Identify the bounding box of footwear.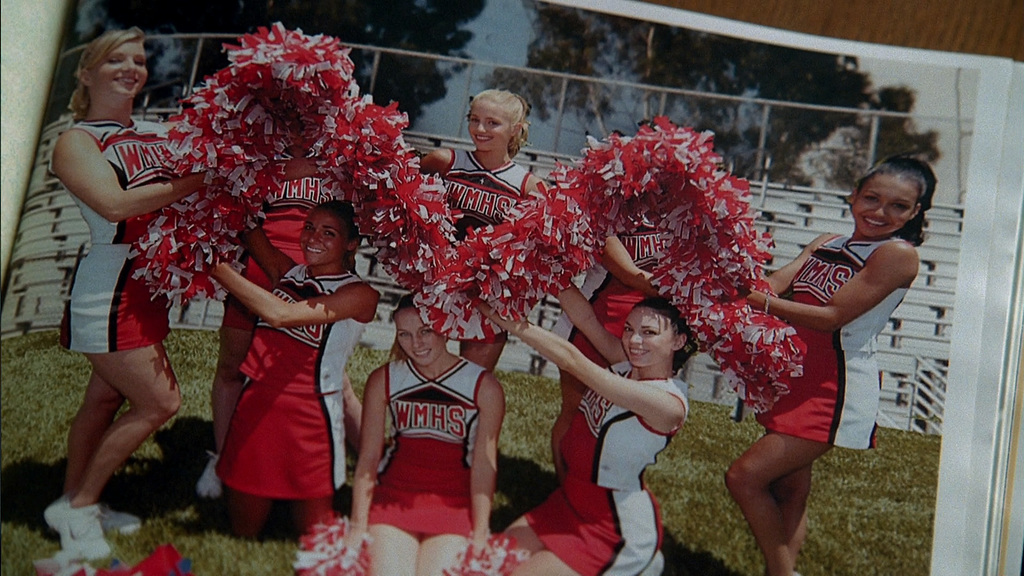
[42, 507, 144, 534].
